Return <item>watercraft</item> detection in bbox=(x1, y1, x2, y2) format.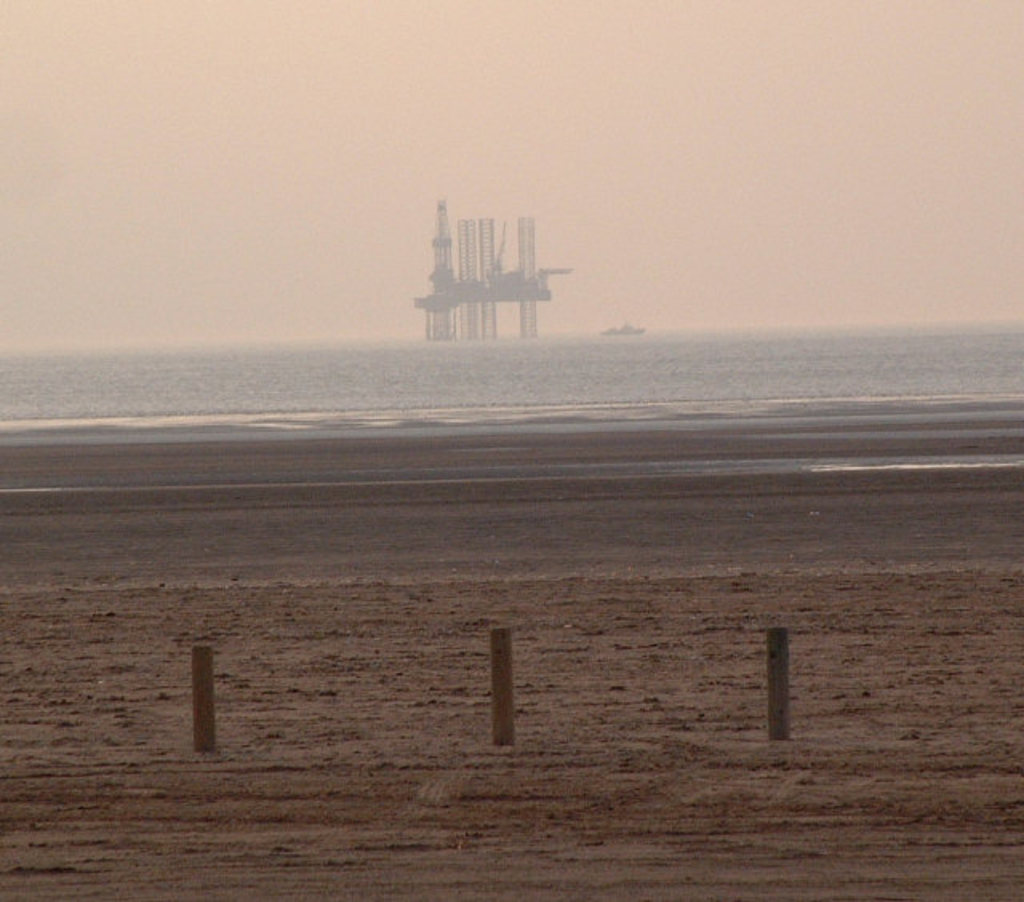
bbox=(603, 320, 643, 337).
